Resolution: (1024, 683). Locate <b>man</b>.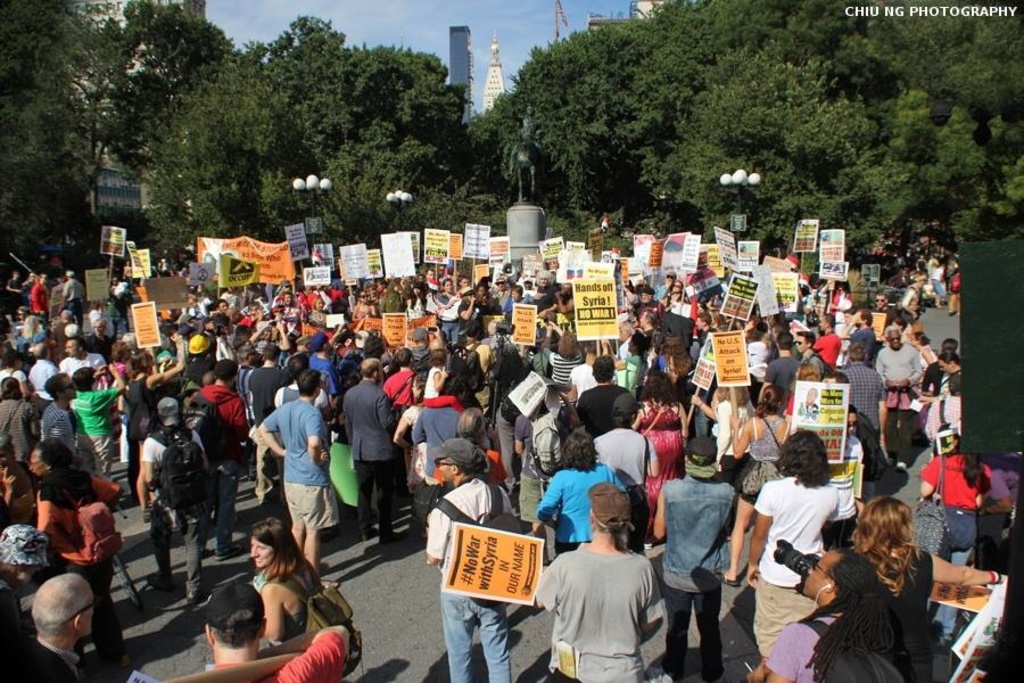
(x1=41, y1=377, x2=81, y2=464).
